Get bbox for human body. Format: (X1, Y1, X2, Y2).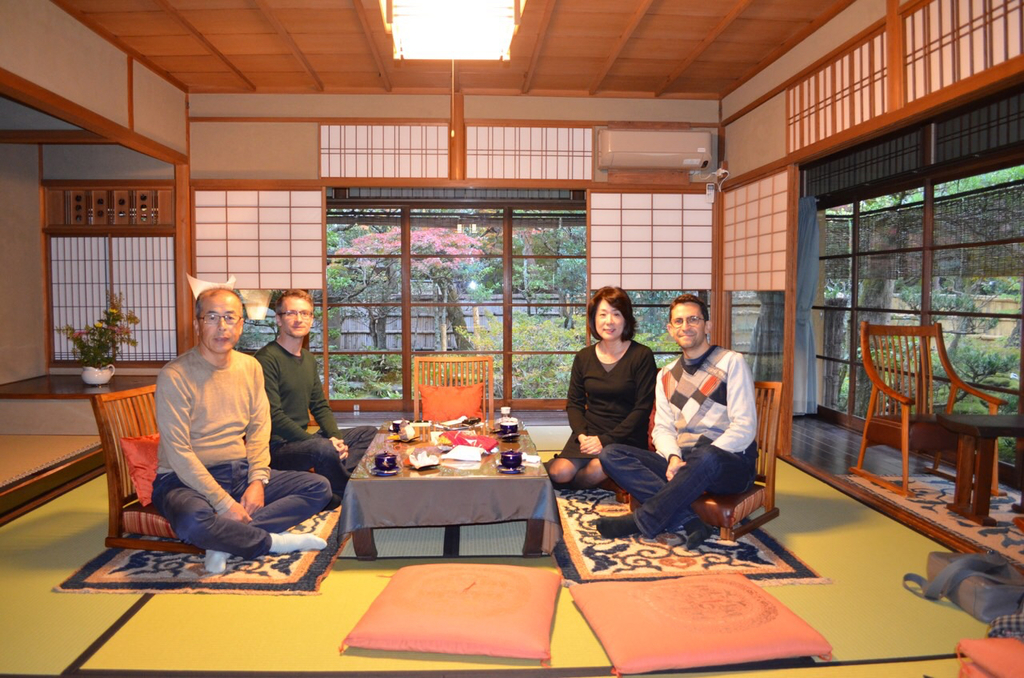
(597, 340, 760, 553).
